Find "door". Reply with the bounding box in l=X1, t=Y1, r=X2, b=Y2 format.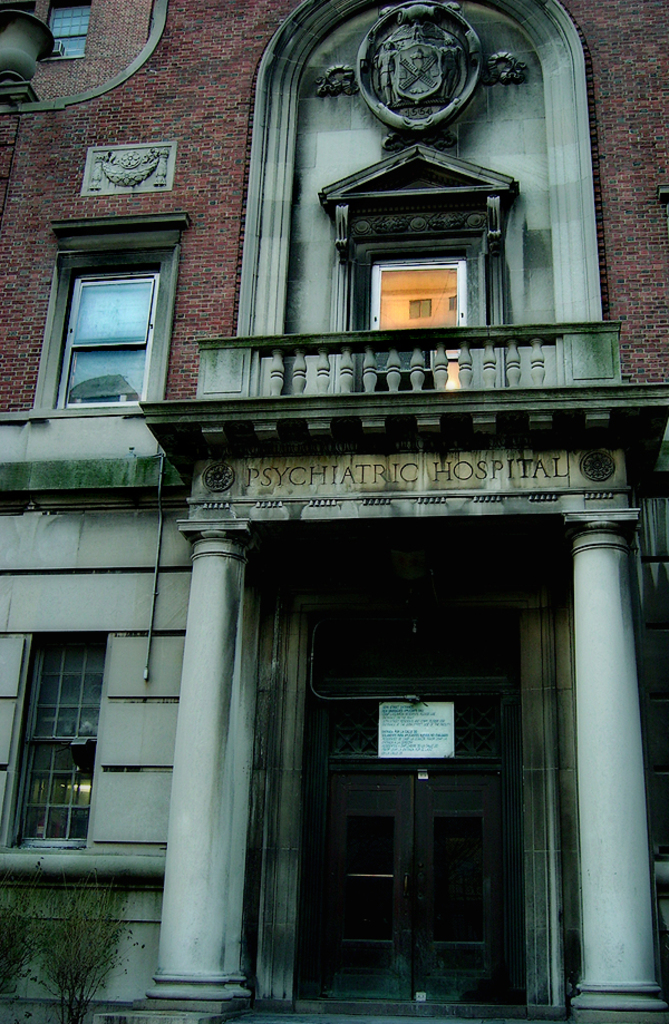
l=370, t=263, r=468, b=355.
